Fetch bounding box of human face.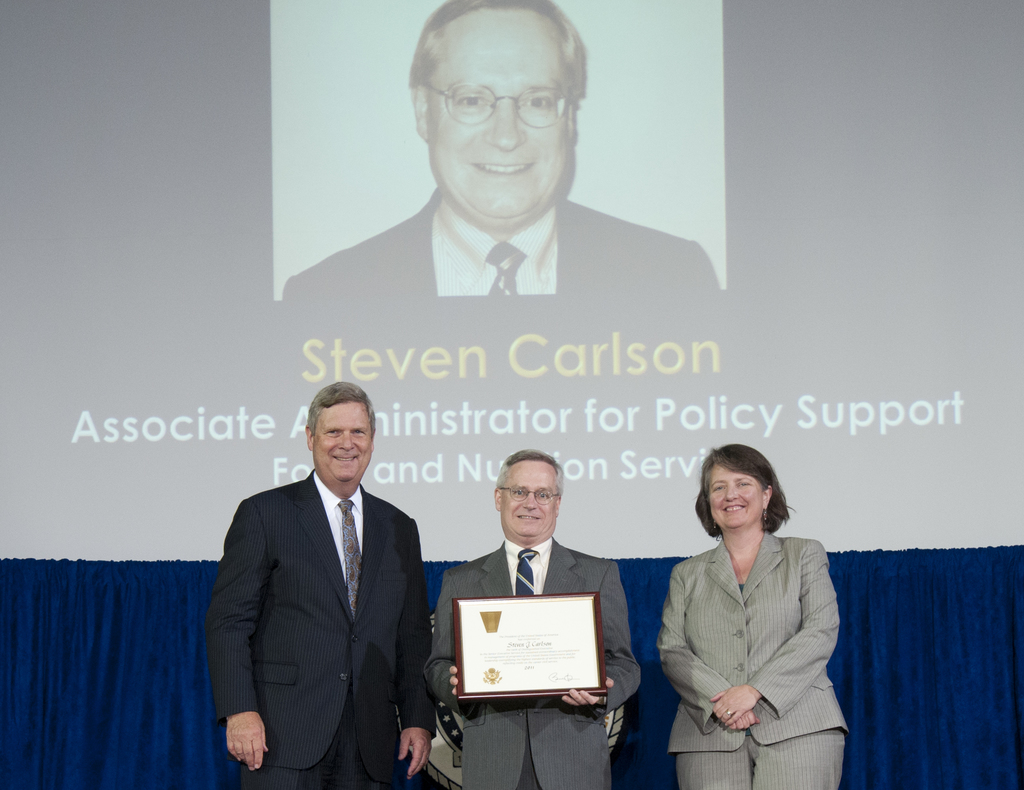
Bbox: [708, 463, 777, 532].
